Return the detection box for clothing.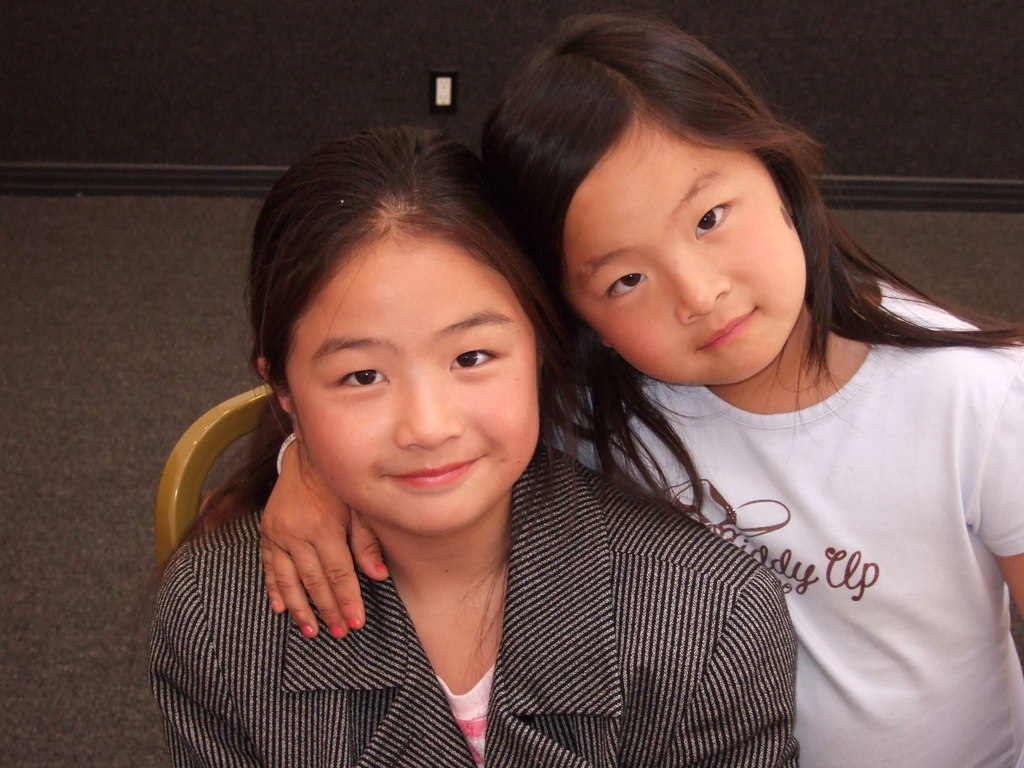
region(545, 278, 1023, 767).
